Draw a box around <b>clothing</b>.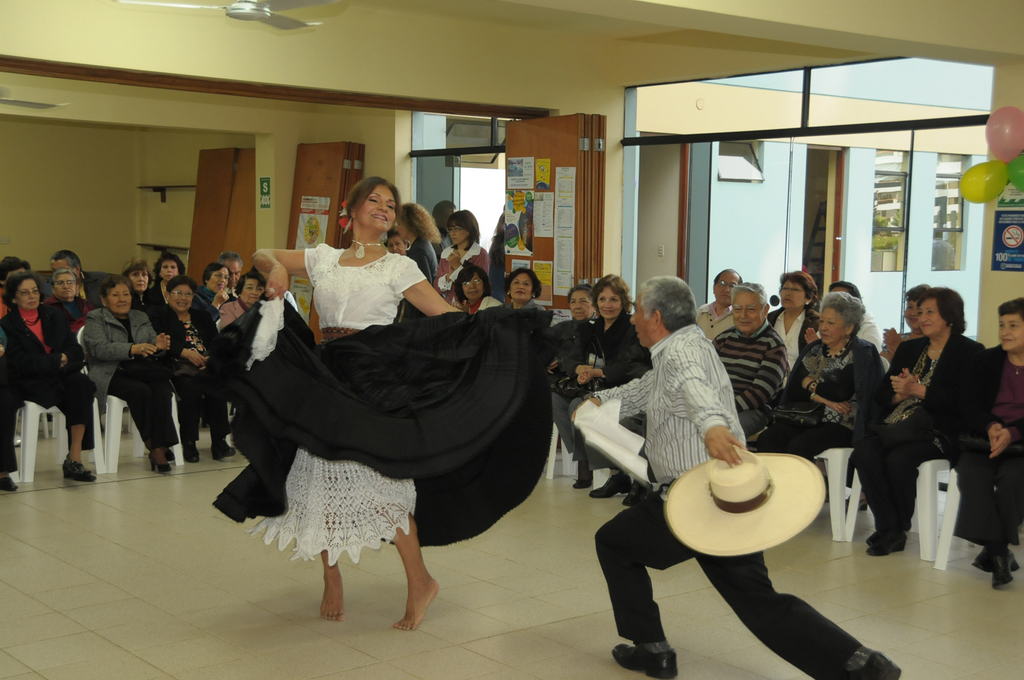
<region>956, 350, 1021, 574</region>.
